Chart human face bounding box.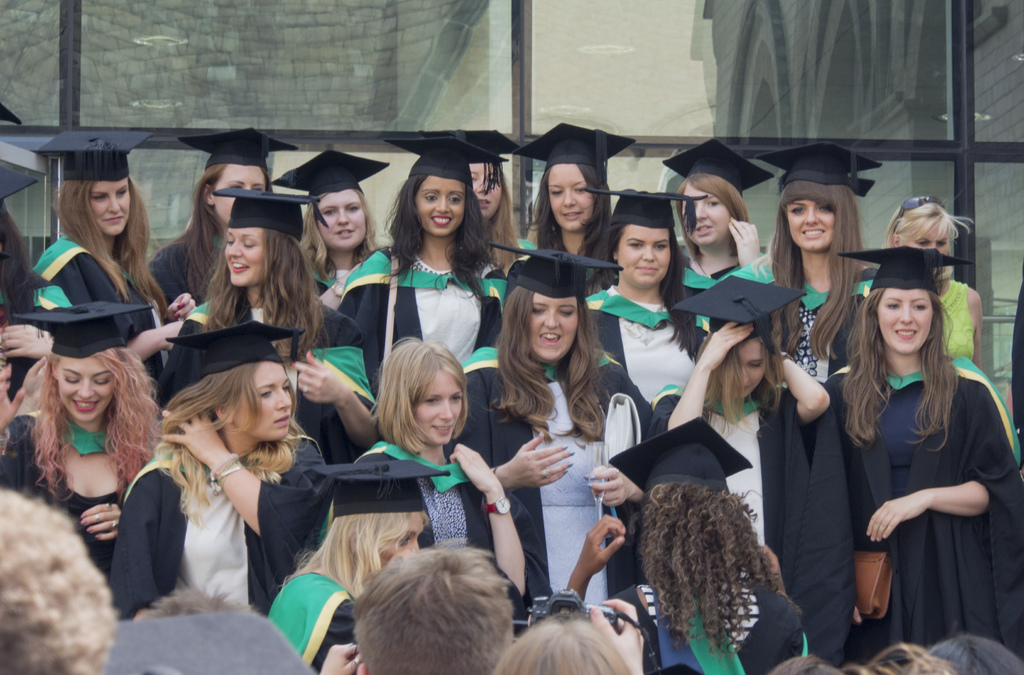
Charted: locate(237, 360, 293, 440).
